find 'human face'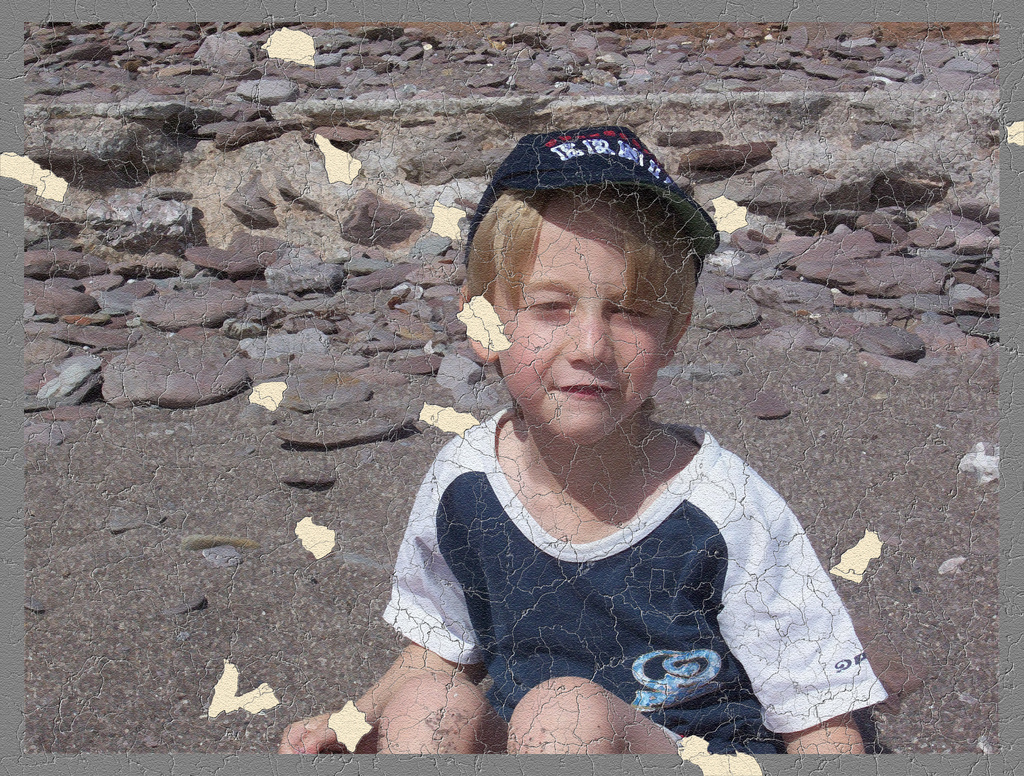
{"left": 496, "top": 192, "right": 671, "bottom": 445}
